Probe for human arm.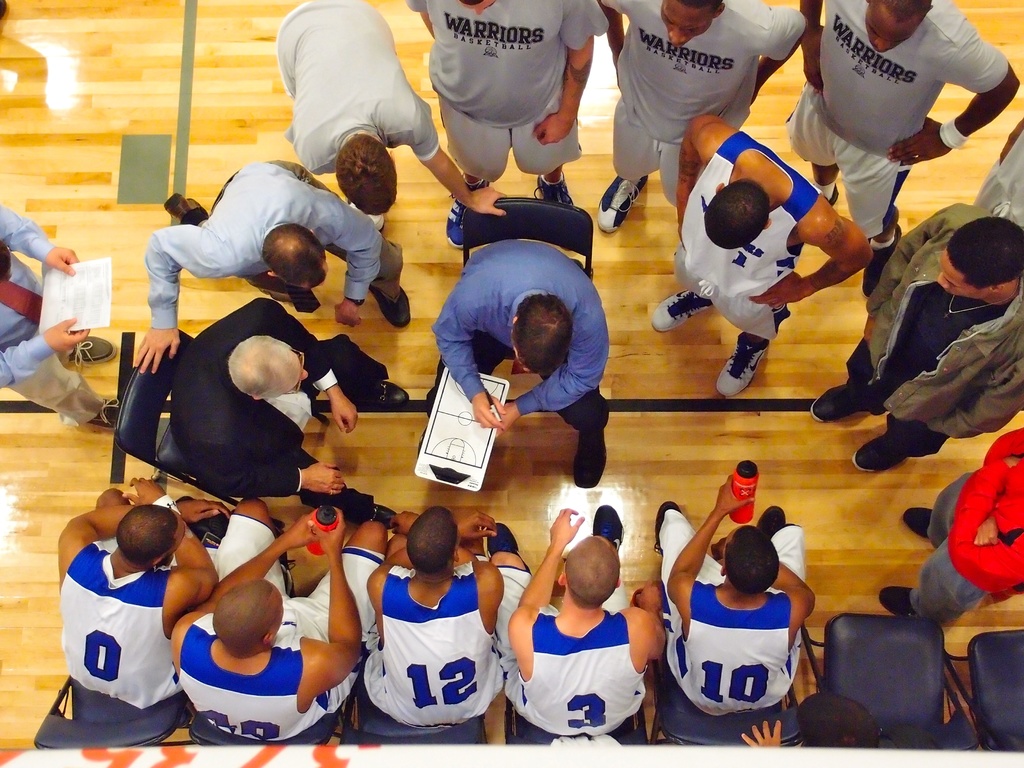
Probe result: [404,0,435,35].
